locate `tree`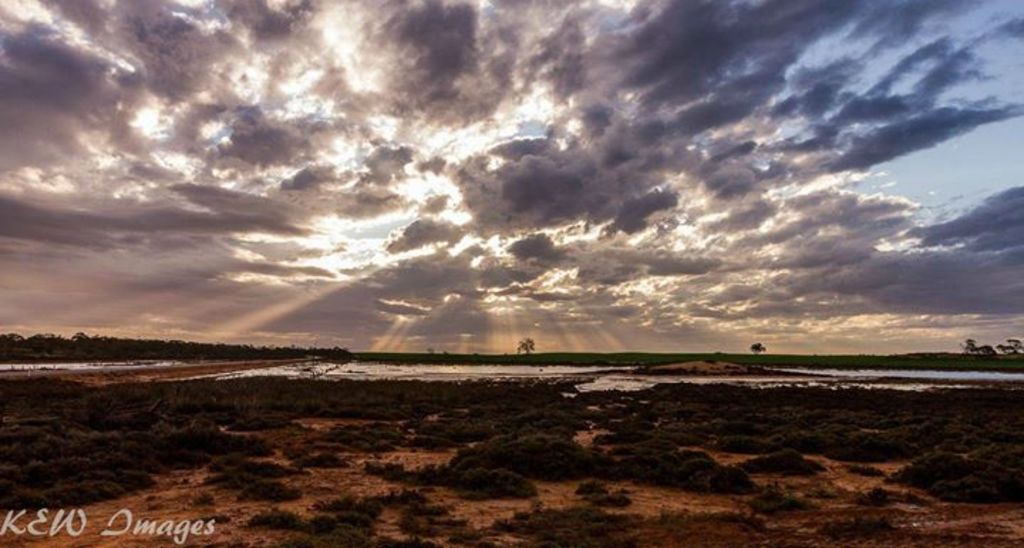
(751, 339, 765, 360)
